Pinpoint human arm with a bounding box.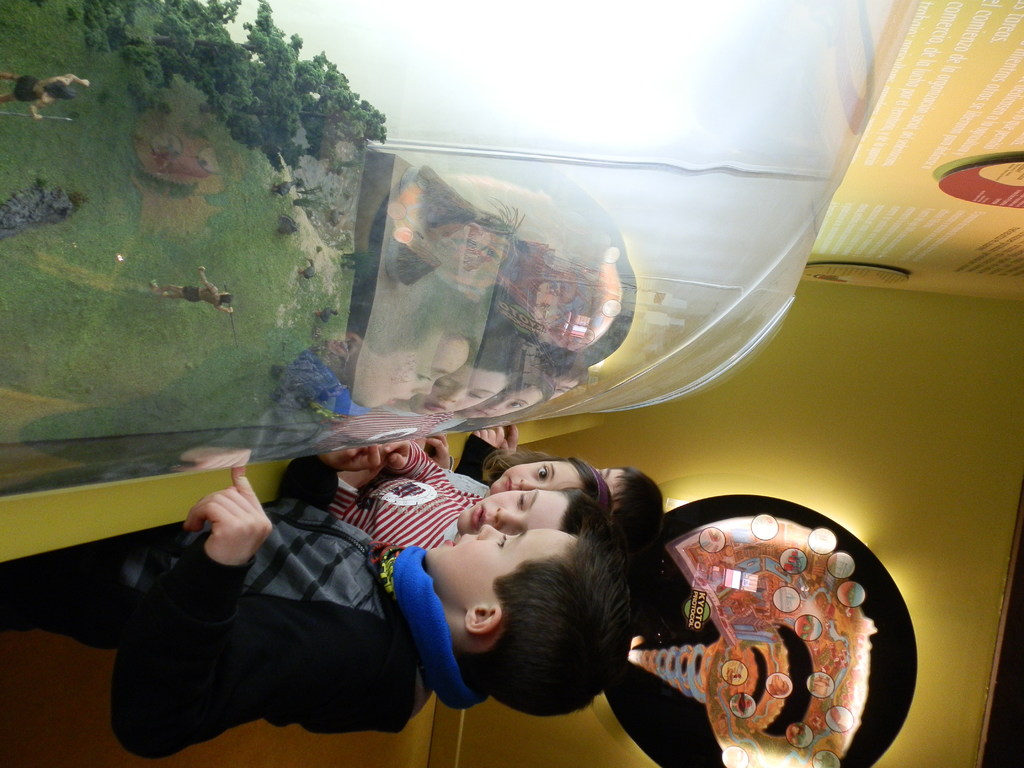
crop(111, 467, 414, 767).
